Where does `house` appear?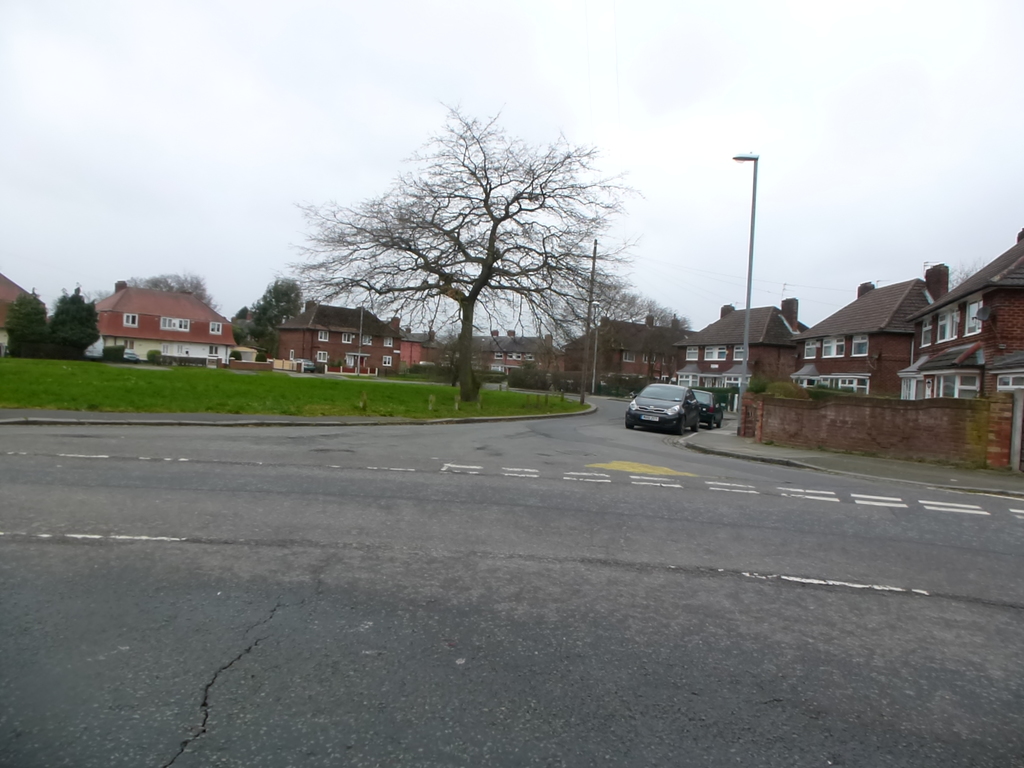
Appears at {"left": 93, "top": 269, "right": 236, "bottom": 364}.
